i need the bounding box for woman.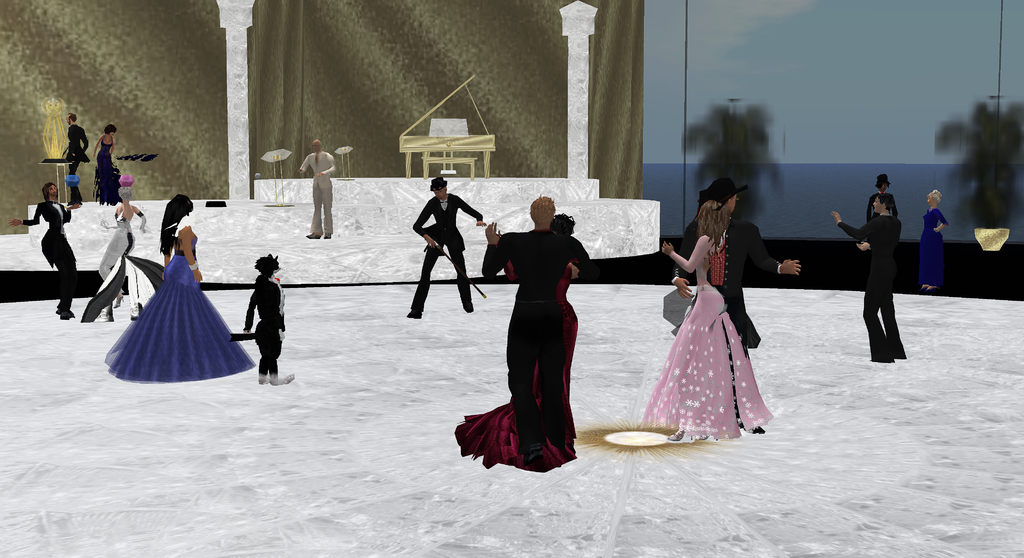
Here it is: [454, 210, 588, 469].
